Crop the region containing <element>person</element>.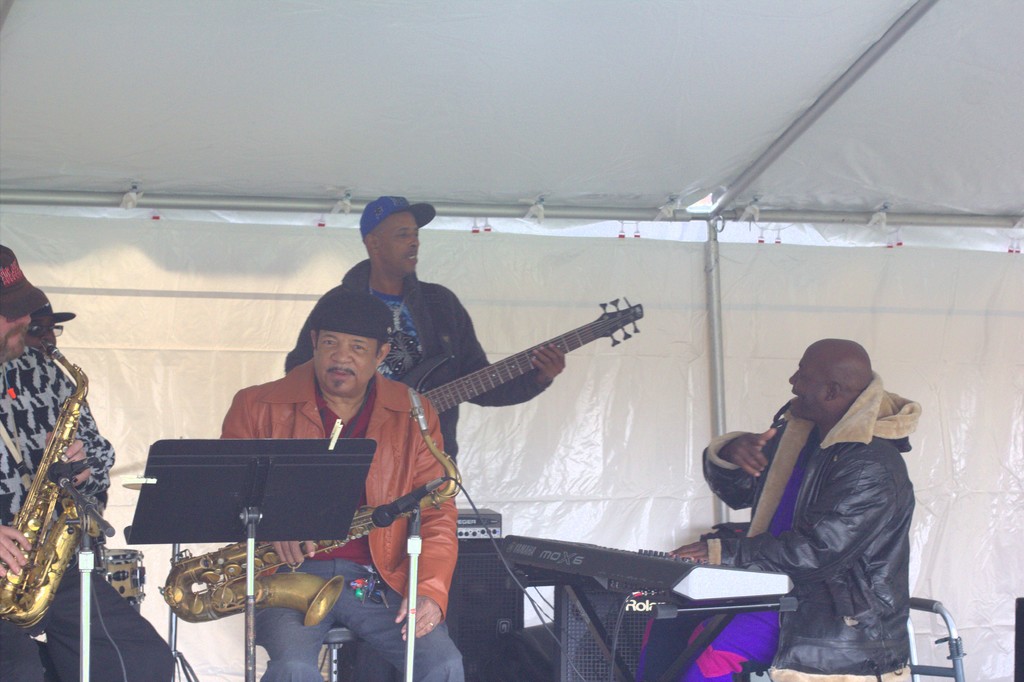
Crop region: 723:319:932:669.
